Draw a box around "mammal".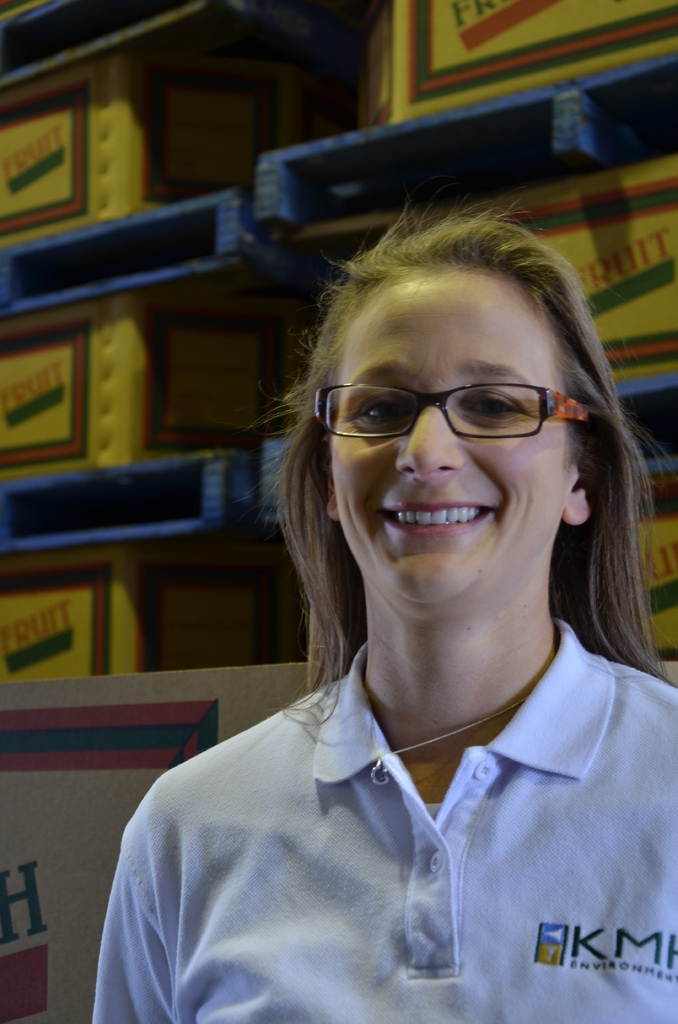
[x1=85, y1=195, x2=677, y2=1023].
